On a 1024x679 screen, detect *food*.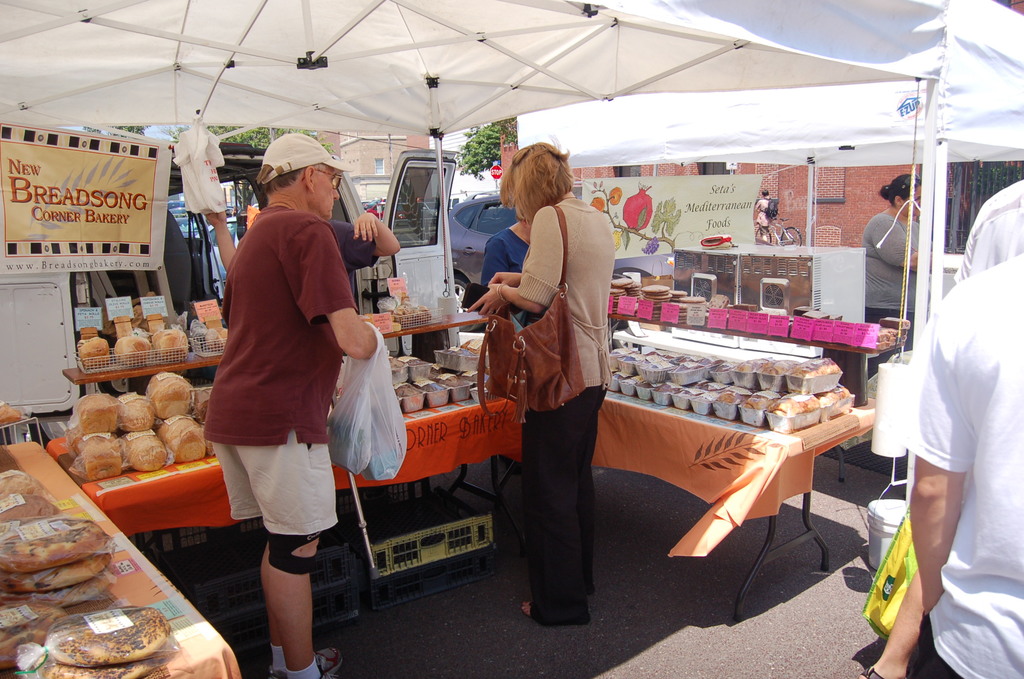
<box>452,376,470,402</box>.
